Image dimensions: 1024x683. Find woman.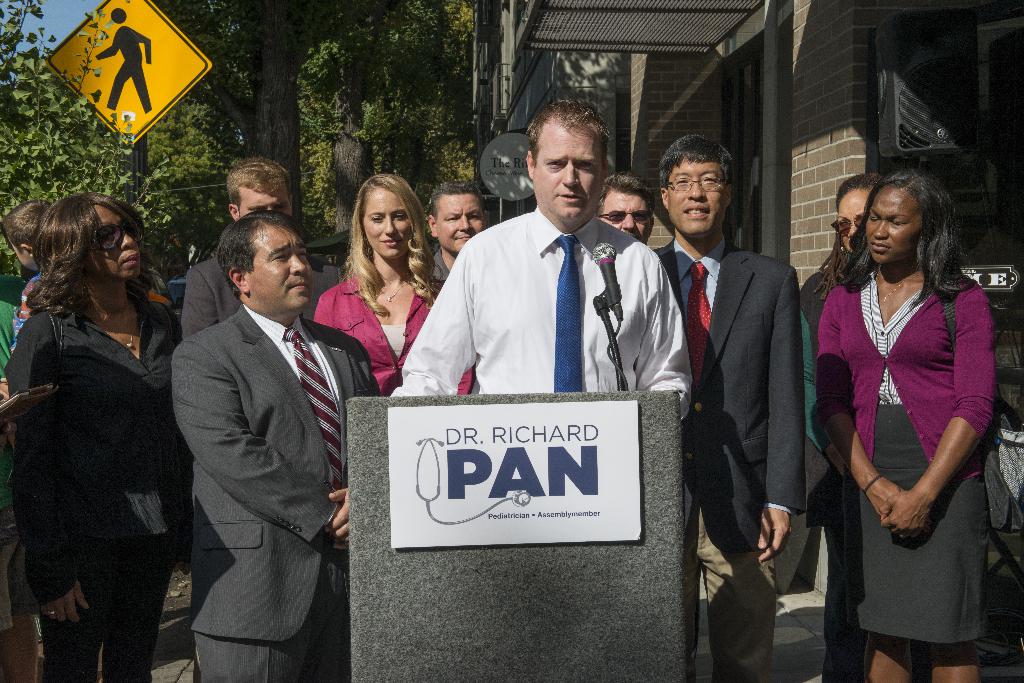
bbox=(790, 175, 886, 682).
